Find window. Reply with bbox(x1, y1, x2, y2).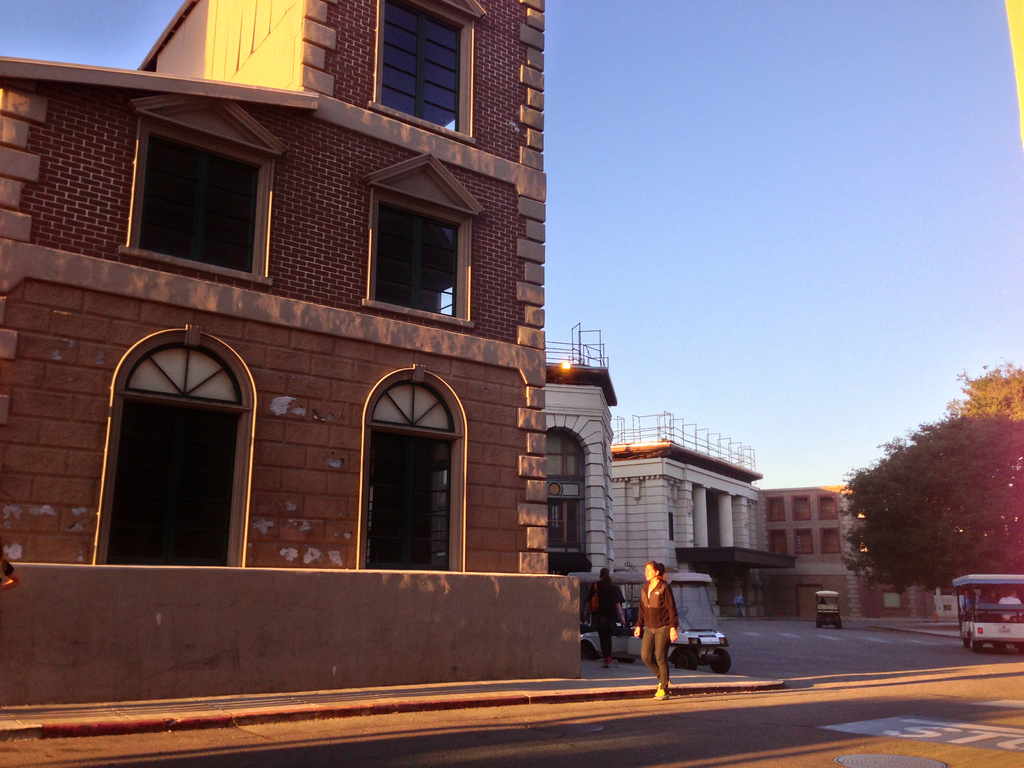
bbox(367, 375, 456, 571).
